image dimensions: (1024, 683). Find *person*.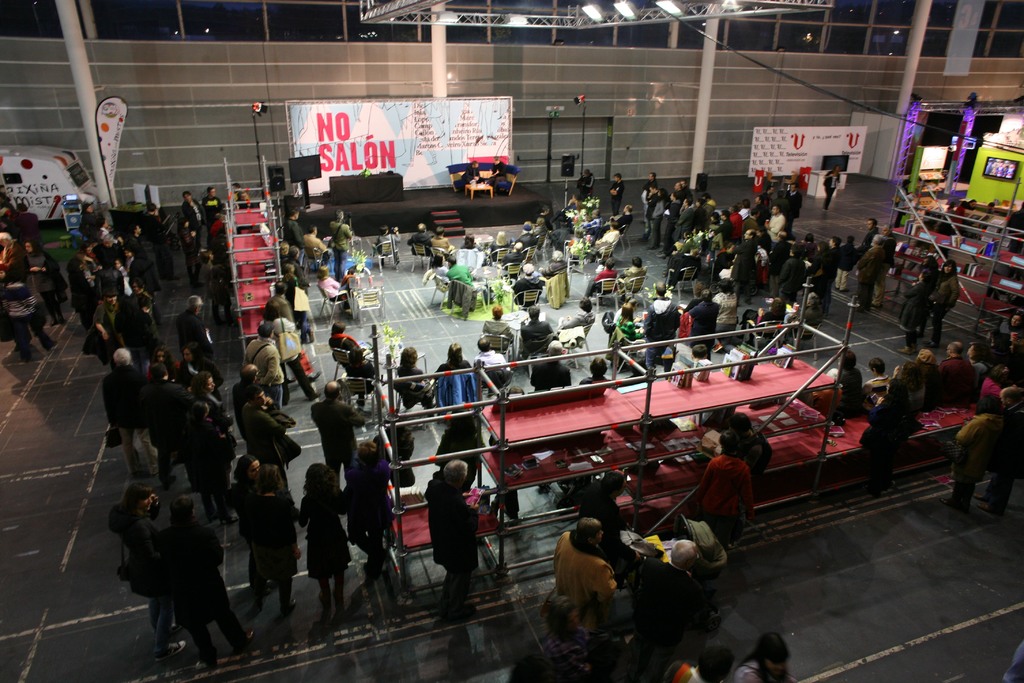
select_region(562, 297, 595, 345).
